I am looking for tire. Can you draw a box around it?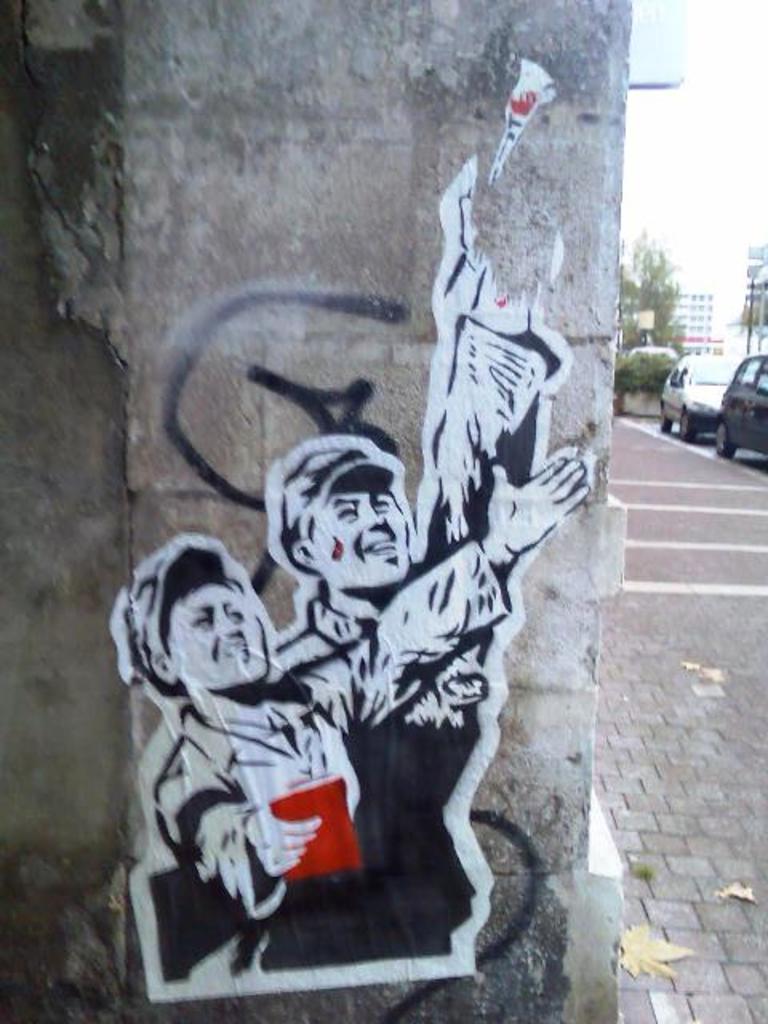
Sure, the bounding box is <box>659,400,680,435</box>.
